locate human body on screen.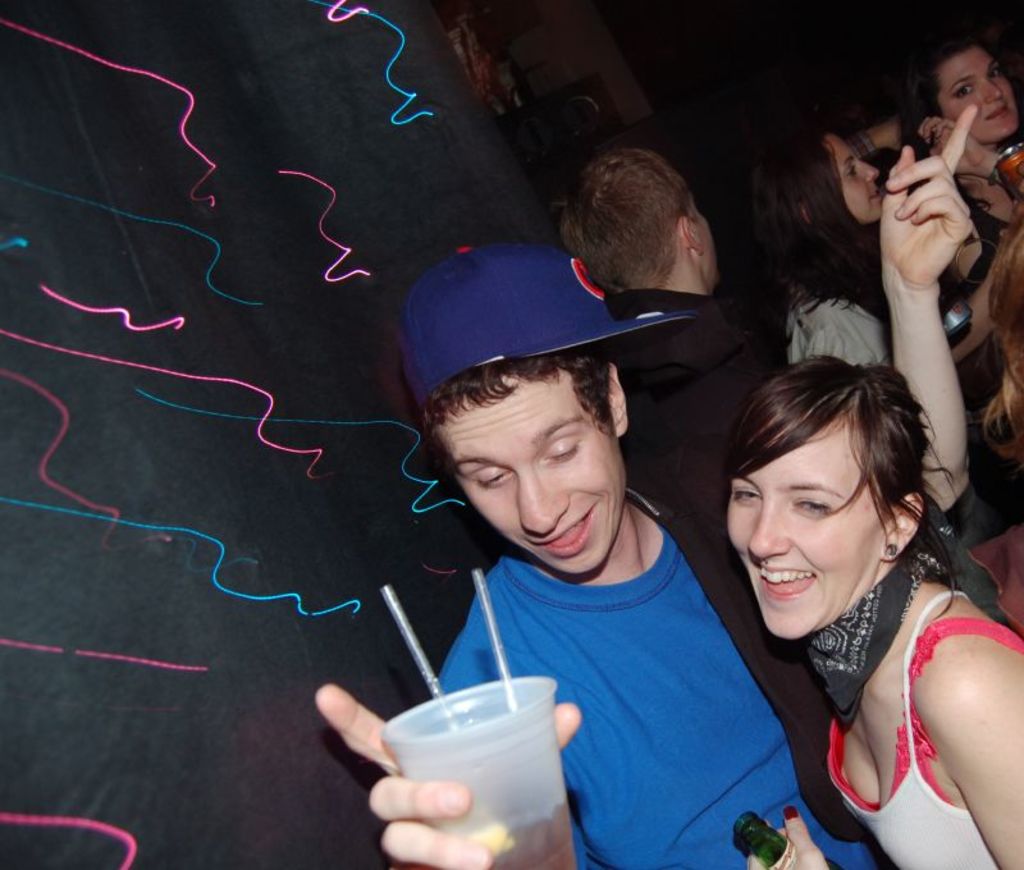
On screen at bbox=[626, 281, 771, 514].
